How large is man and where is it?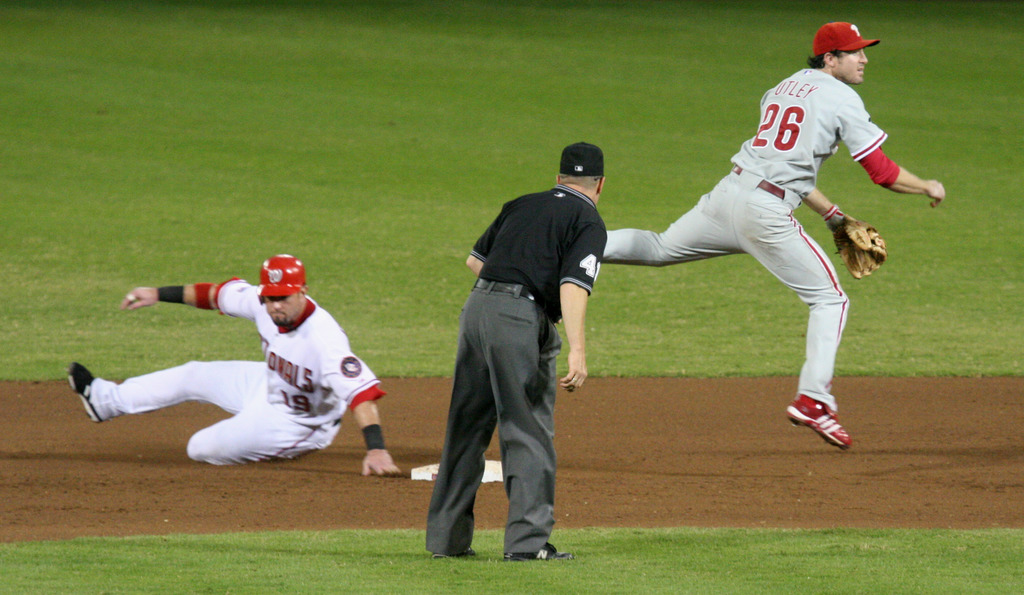
Bounding box: 63 251 403 475.
